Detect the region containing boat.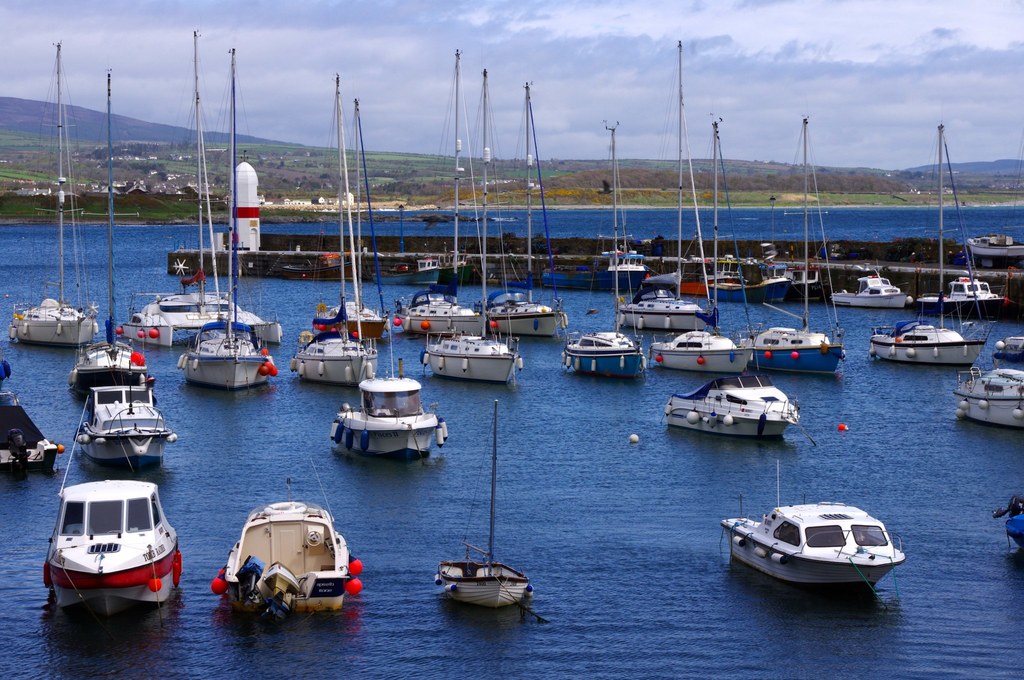
left=652, top=109, right=743, bottom=378.
